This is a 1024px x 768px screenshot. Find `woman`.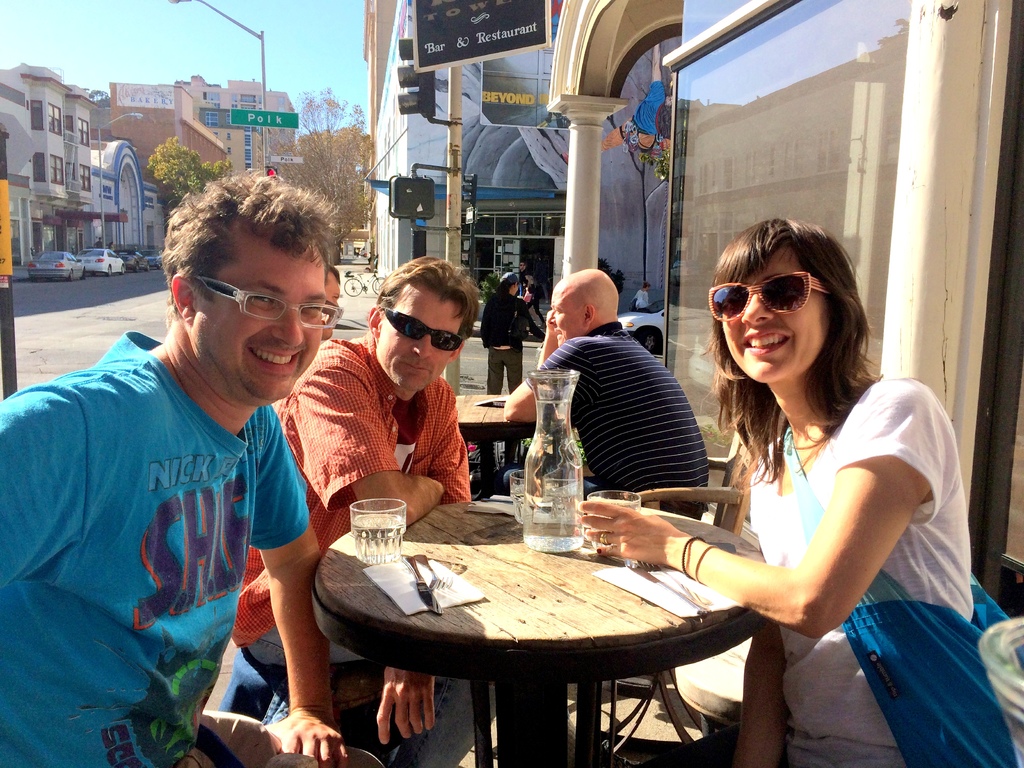
Bounding box: bbox=[630, 282, 655, 310].
